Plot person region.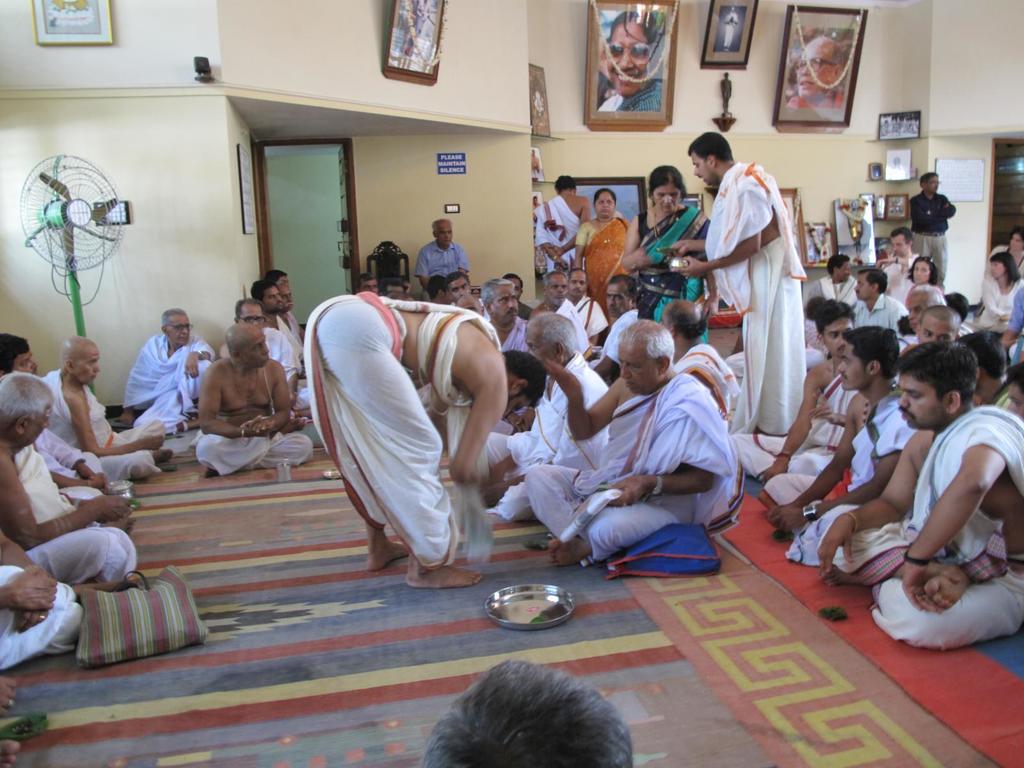
Plotted at box(791, 33, 847, 106).
